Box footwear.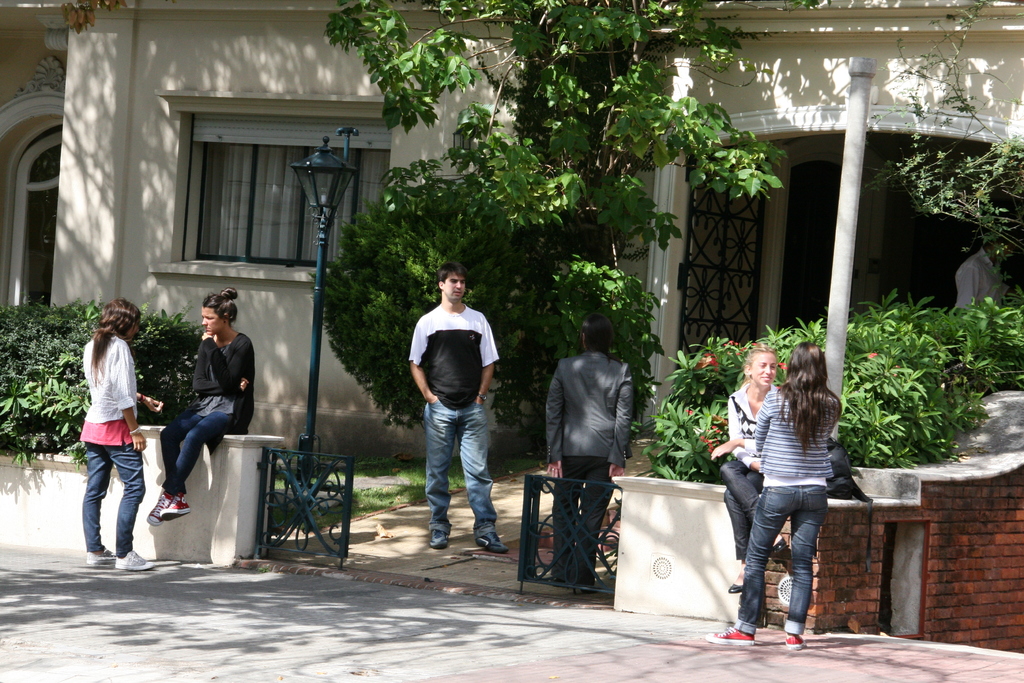
(115, 552, 156, 570).
